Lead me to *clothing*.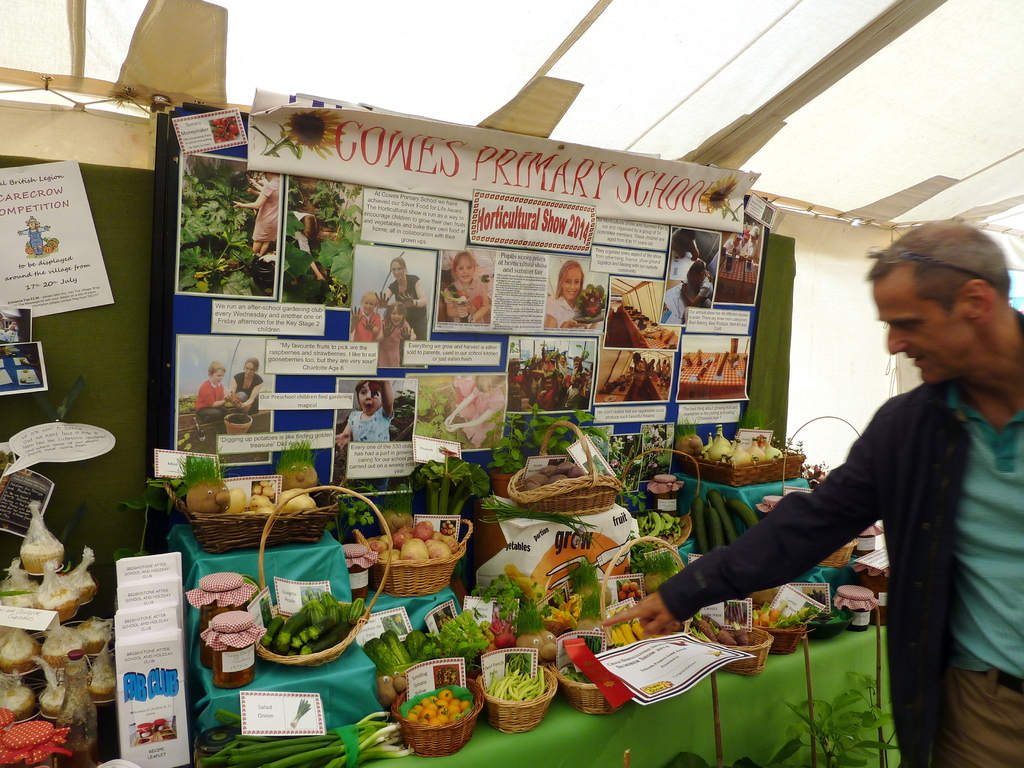
Lead to rect(191, 378, 225, 421).
